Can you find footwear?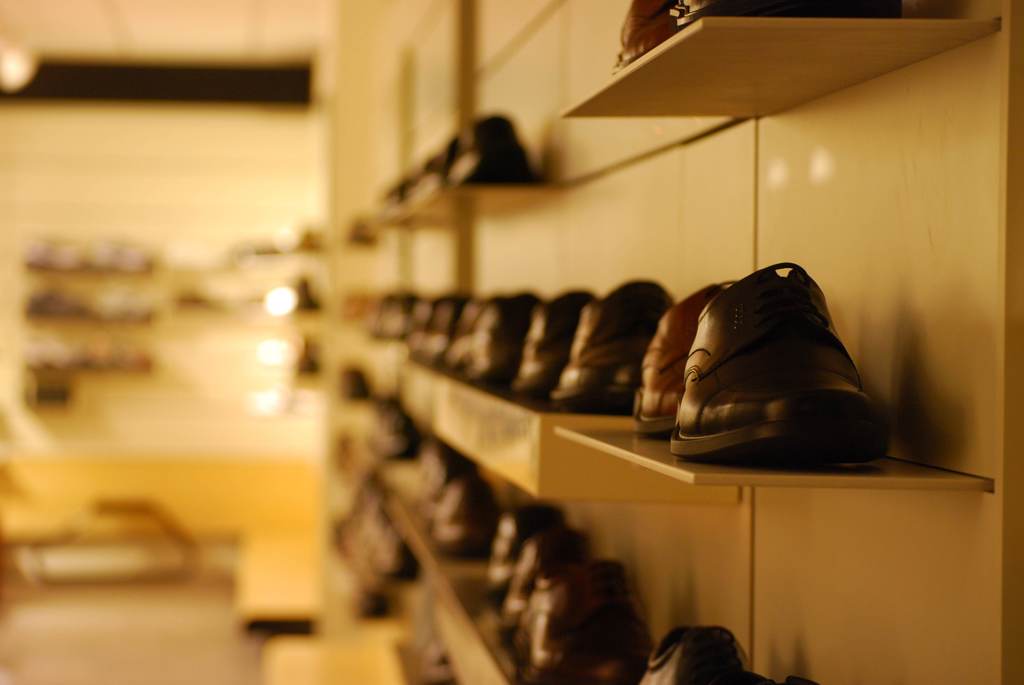
Yes, bounding box: bbox=[666, 287, 902, 491].
